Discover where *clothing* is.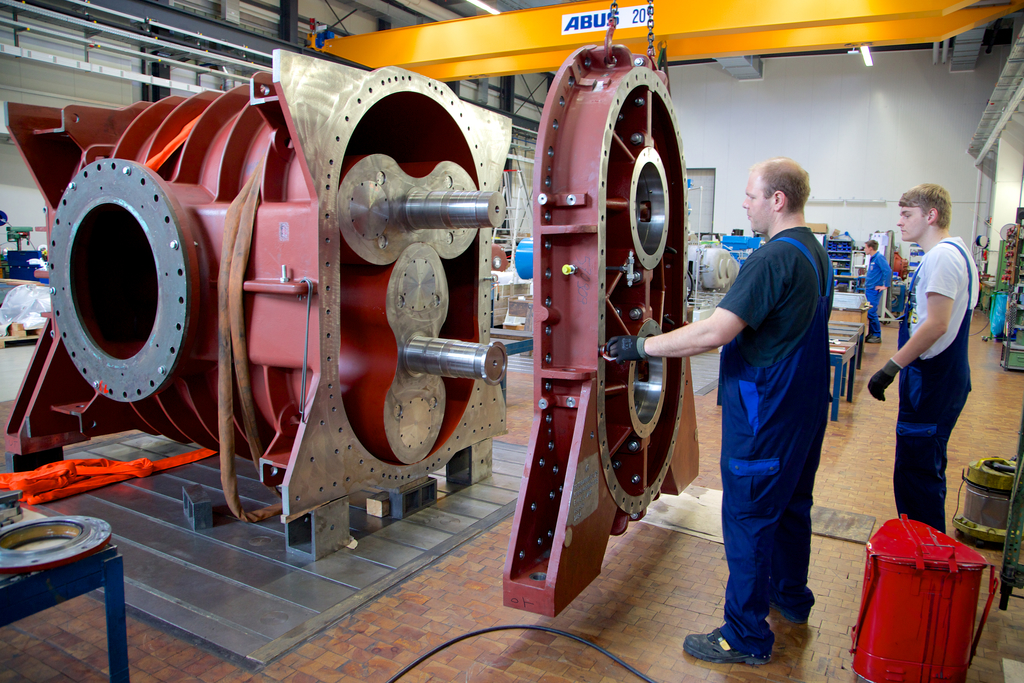
Discovered at <region>856, 251, 895, 347</region>.
